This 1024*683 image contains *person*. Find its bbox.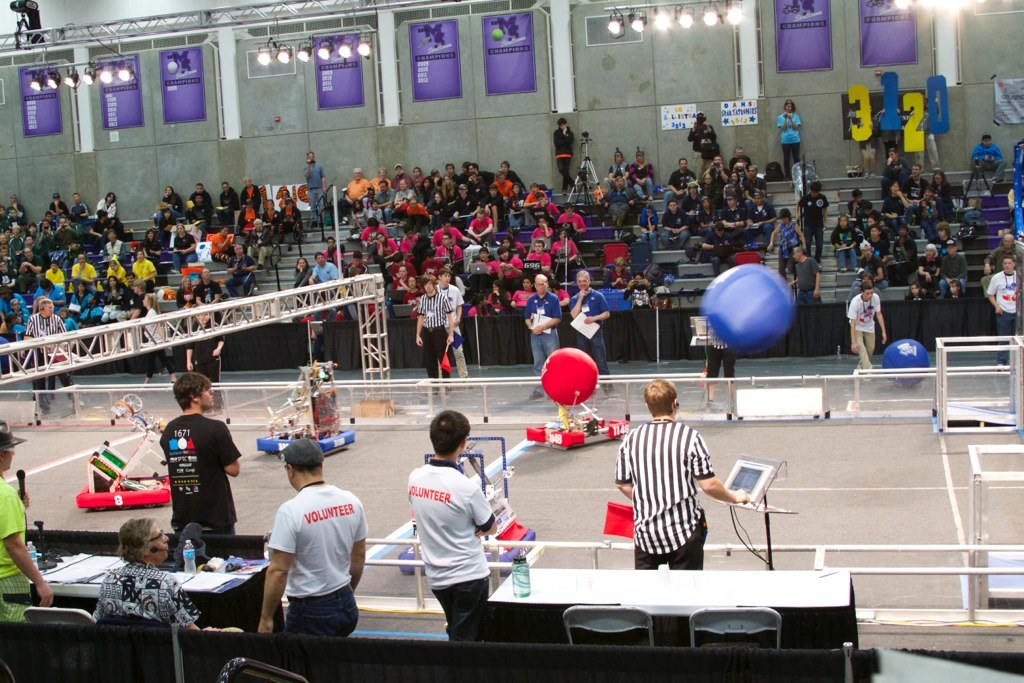
<box>90,513,241,631</box>.
